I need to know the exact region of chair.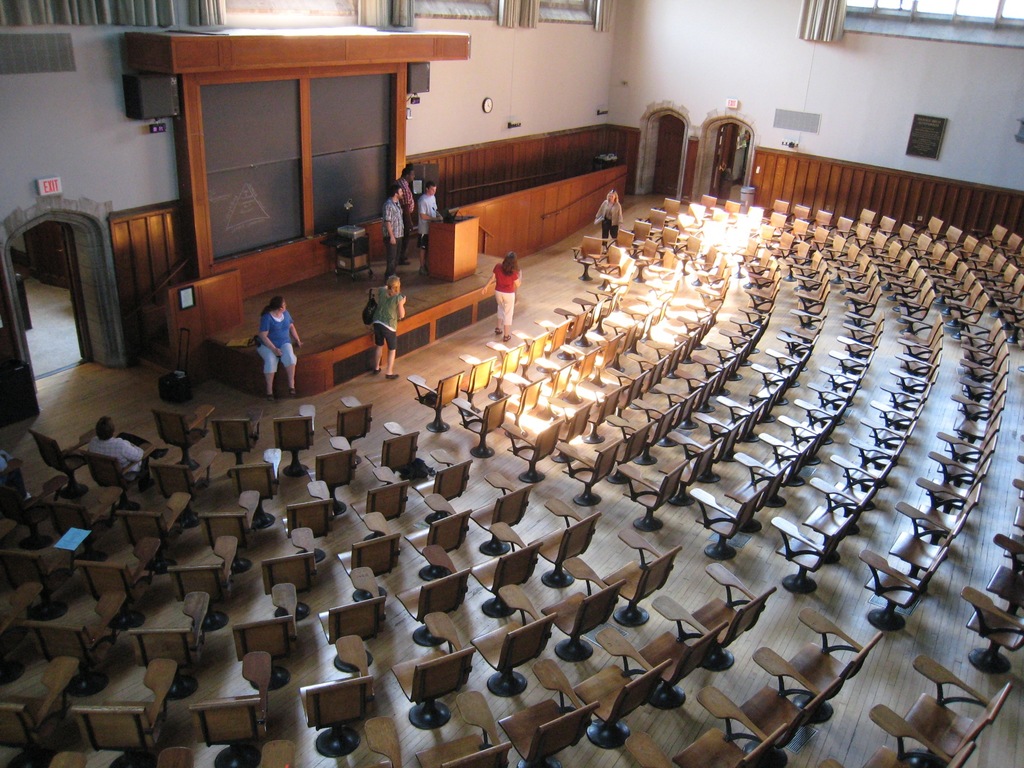
Region: box(494, 659, 602, 767).
